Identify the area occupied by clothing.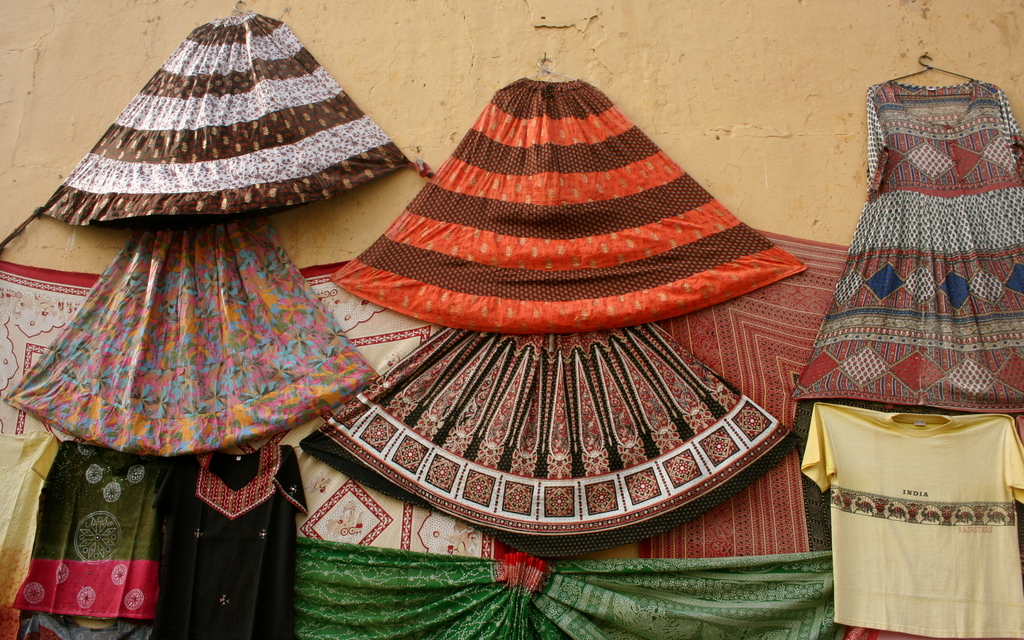
Area: box=[792, 79, 1023, 409].
